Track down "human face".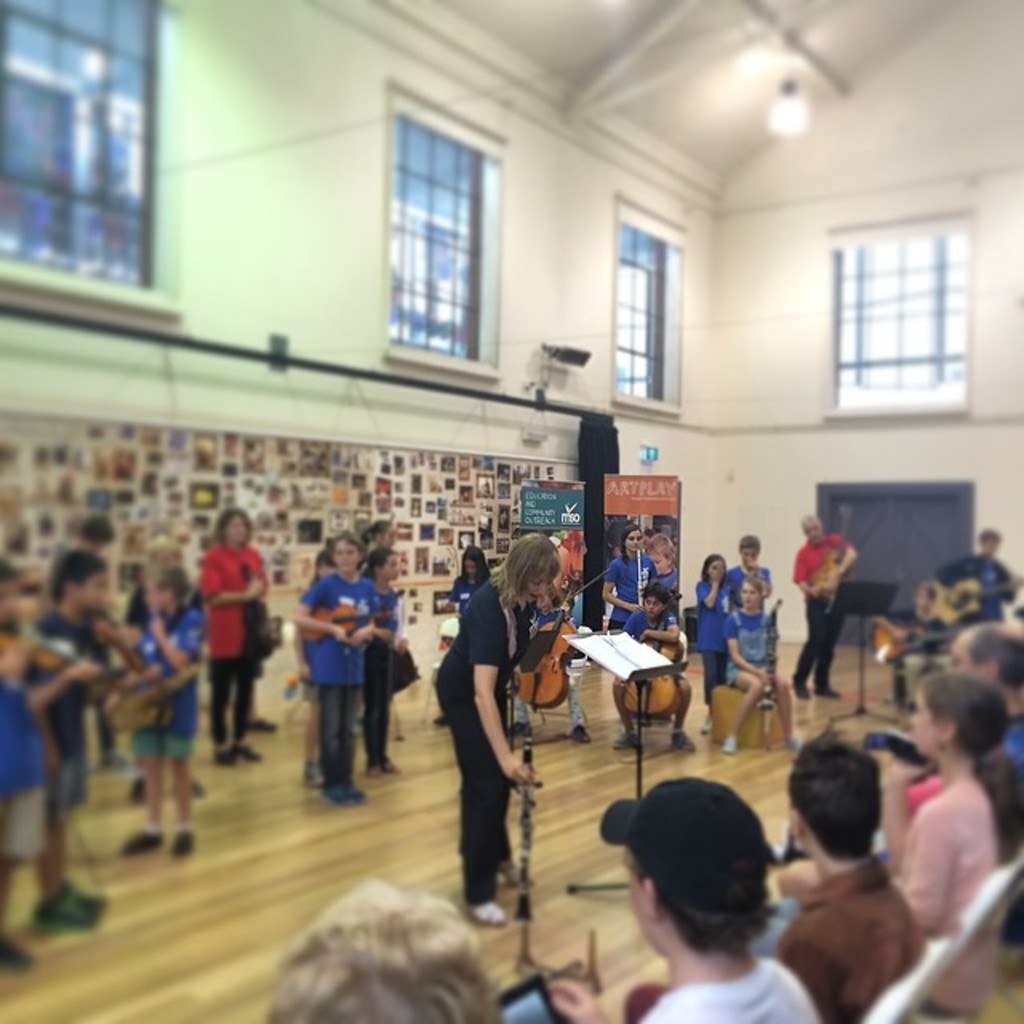
Tracked to select_region(72, 568, 109, 613).
